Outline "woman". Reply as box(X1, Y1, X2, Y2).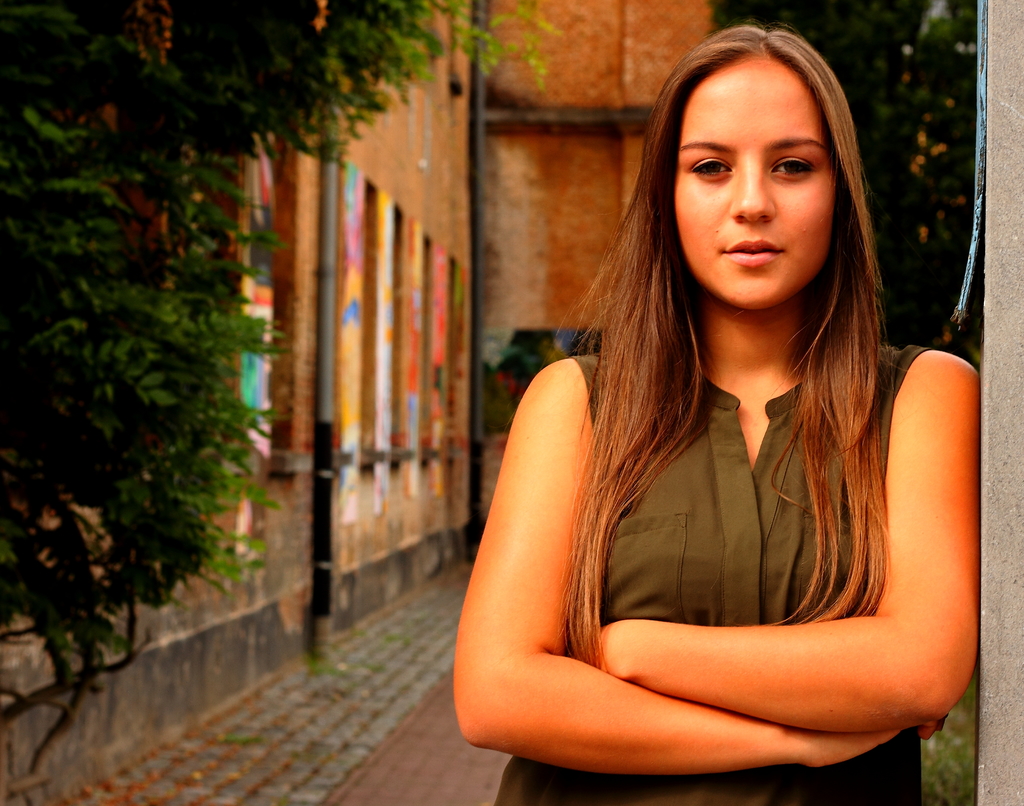
box(428, 41, 979, 794).
